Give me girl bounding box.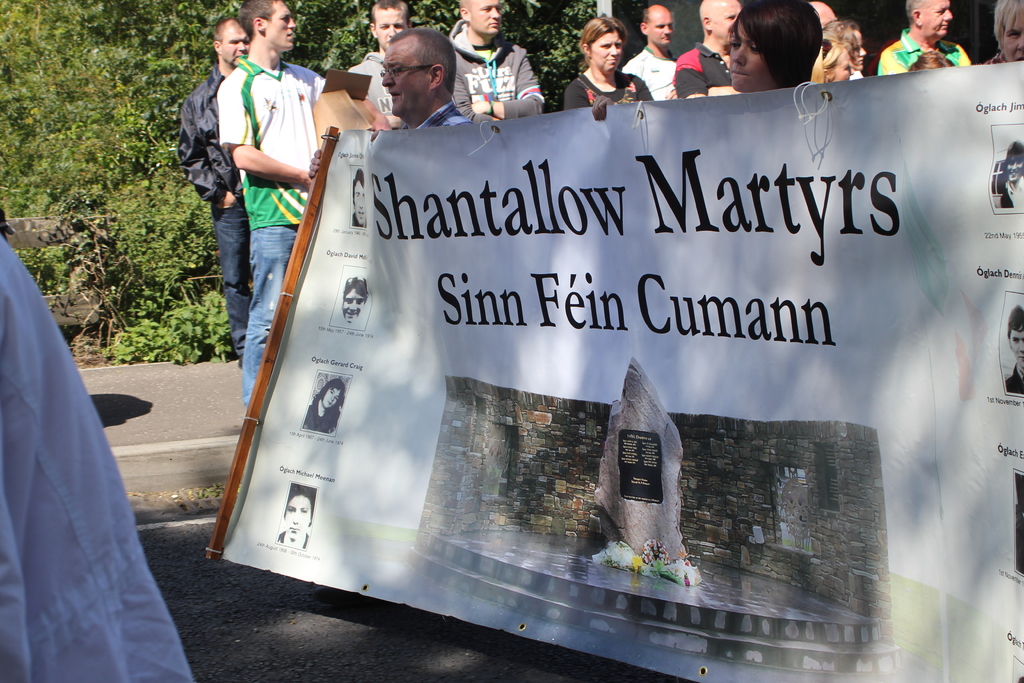
BBox(591, 0, 821, 120).
